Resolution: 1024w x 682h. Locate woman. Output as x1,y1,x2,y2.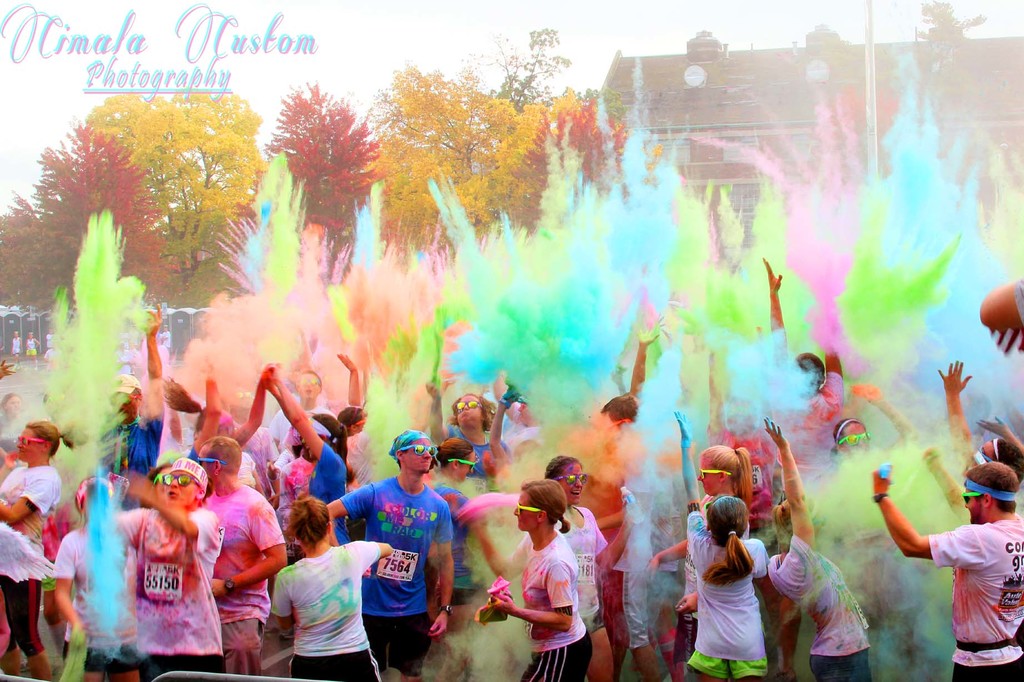
264,357,348,544.
